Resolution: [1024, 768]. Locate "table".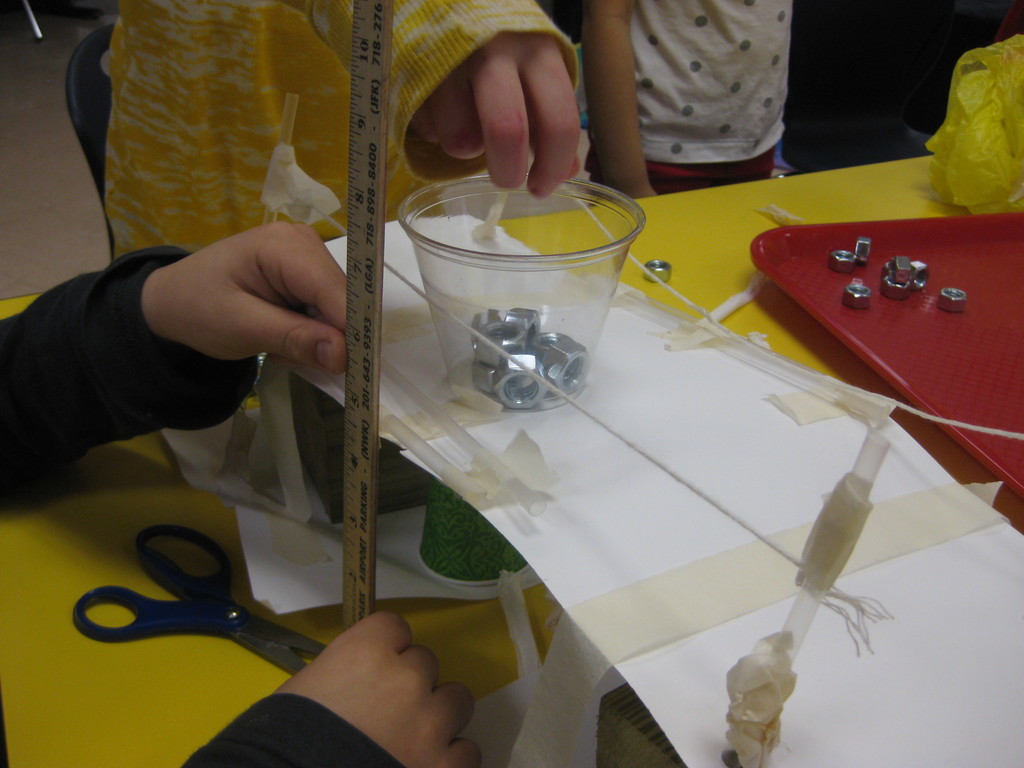
detection(287, 178, 915, 767).
